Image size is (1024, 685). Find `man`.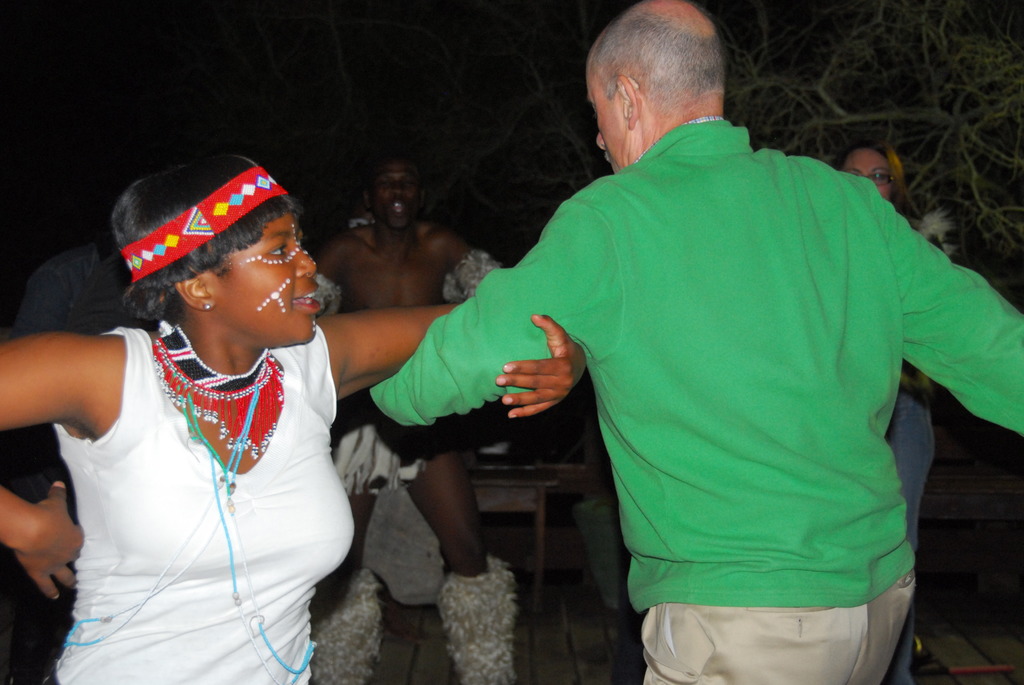
x1=18 y1=221 x2=138 y2=340.
